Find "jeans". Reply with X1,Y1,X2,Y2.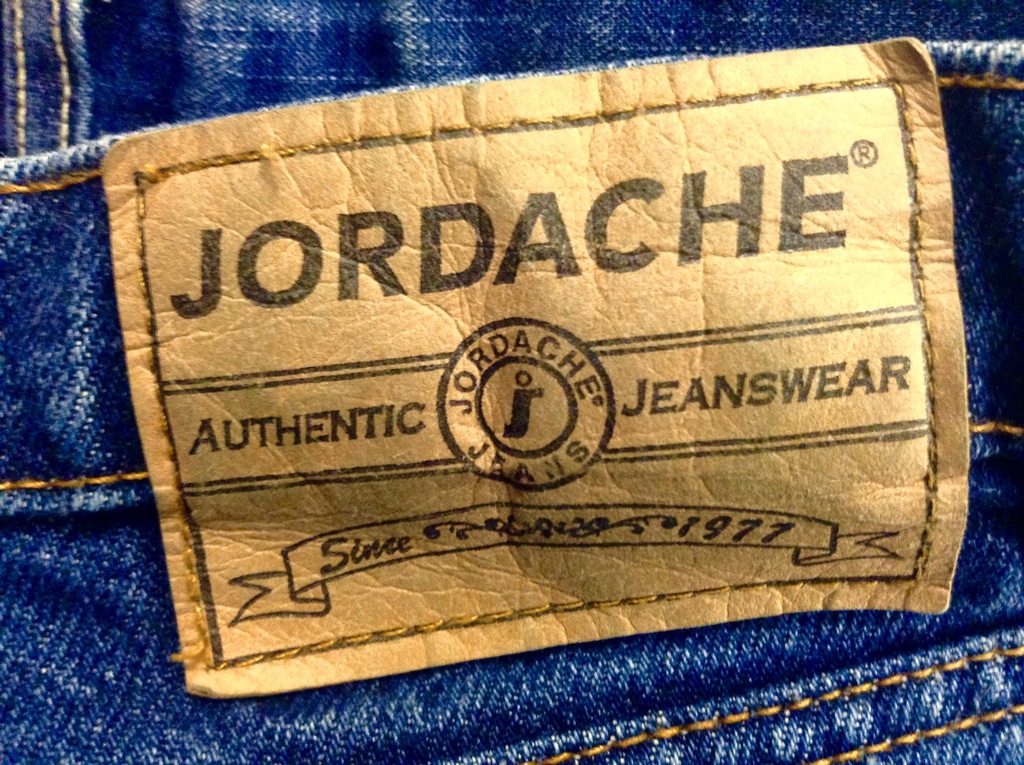
0,0,1023,764.
